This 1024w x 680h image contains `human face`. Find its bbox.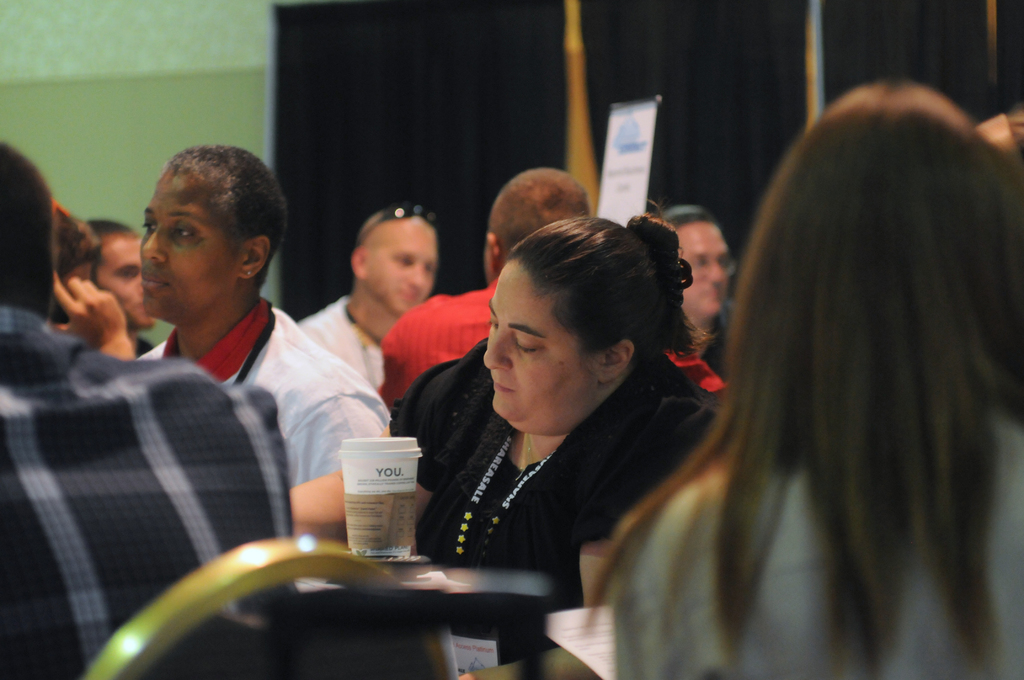
367/225/434/308.
